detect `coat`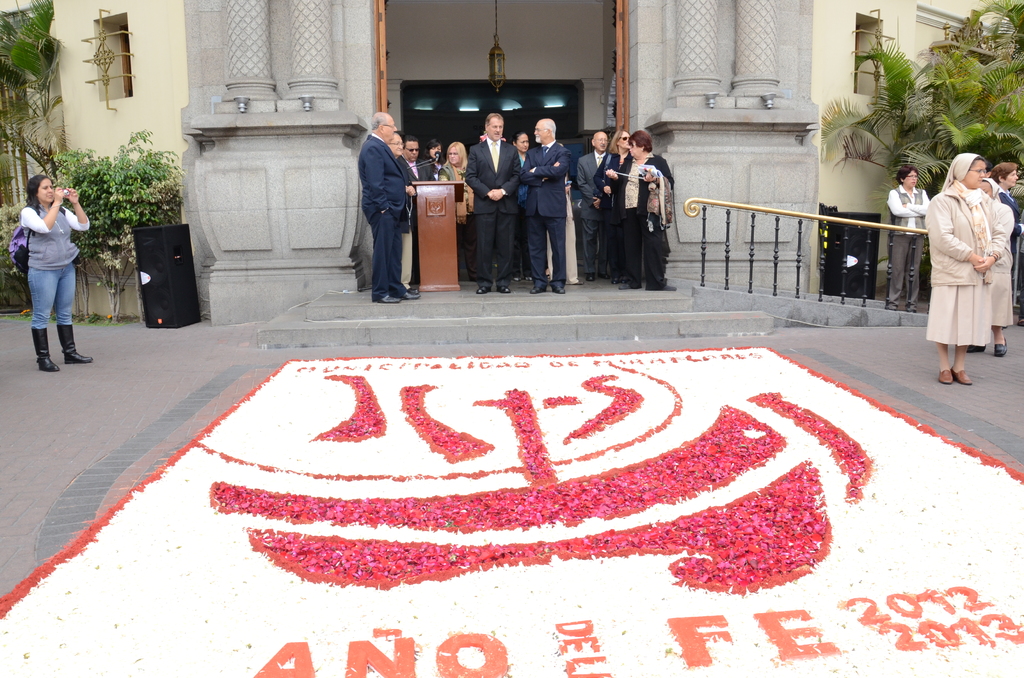
bbox=(353, 126, 412, 222)
